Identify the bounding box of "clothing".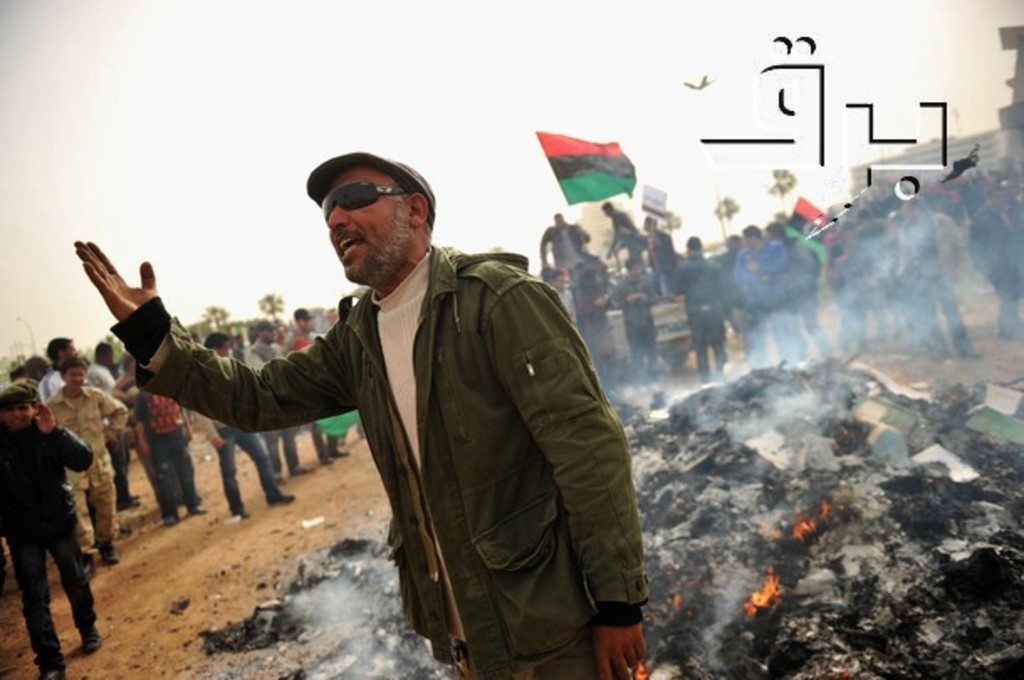
x1=81, y1=368, x2=143, y2=514.
